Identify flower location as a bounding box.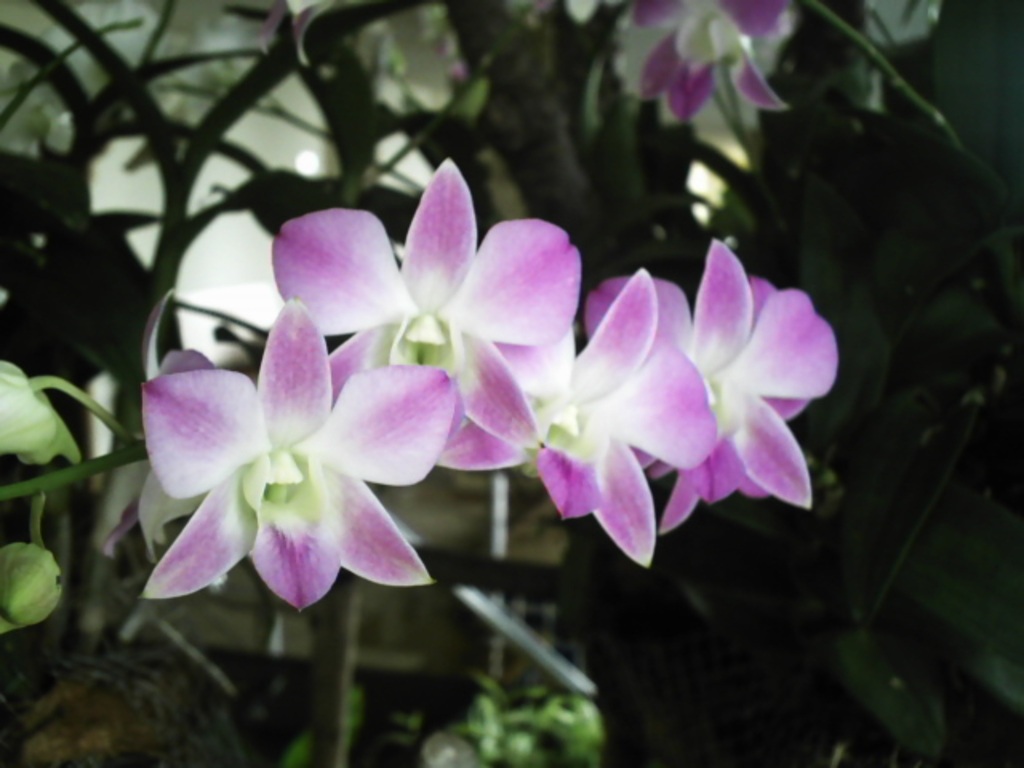
(587, 242, 837, 534).
